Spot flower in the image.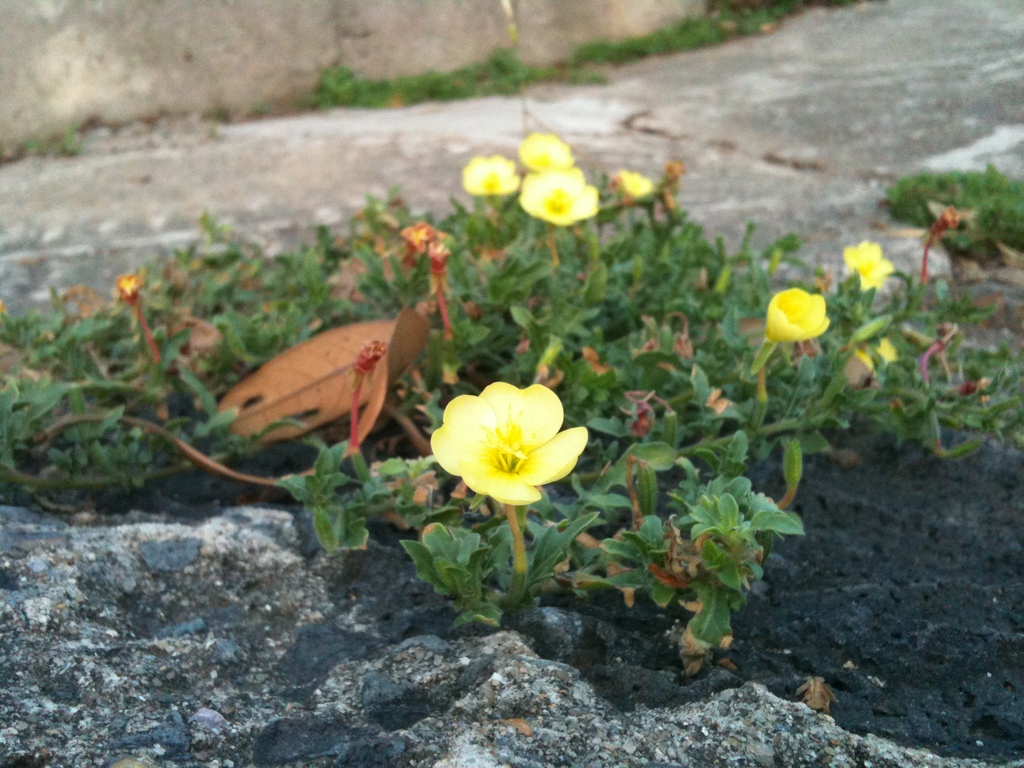
flower found at (433,234,450,269).
